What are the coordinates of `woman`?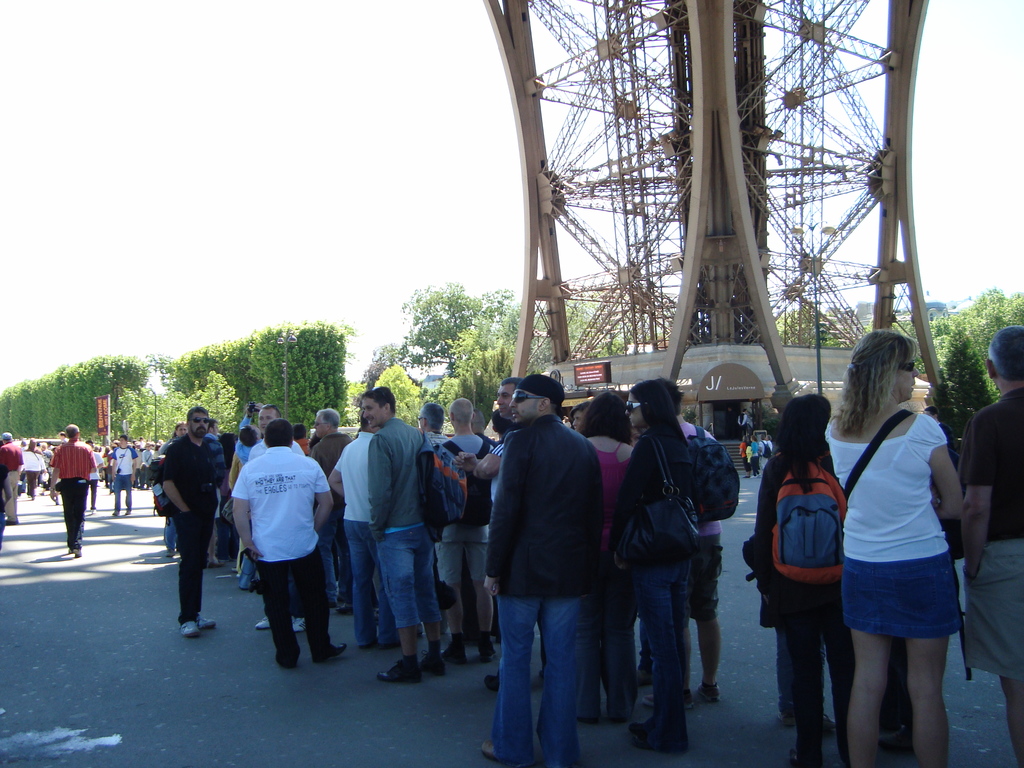
x1=606 y1=380 x2=697 y2=756.
